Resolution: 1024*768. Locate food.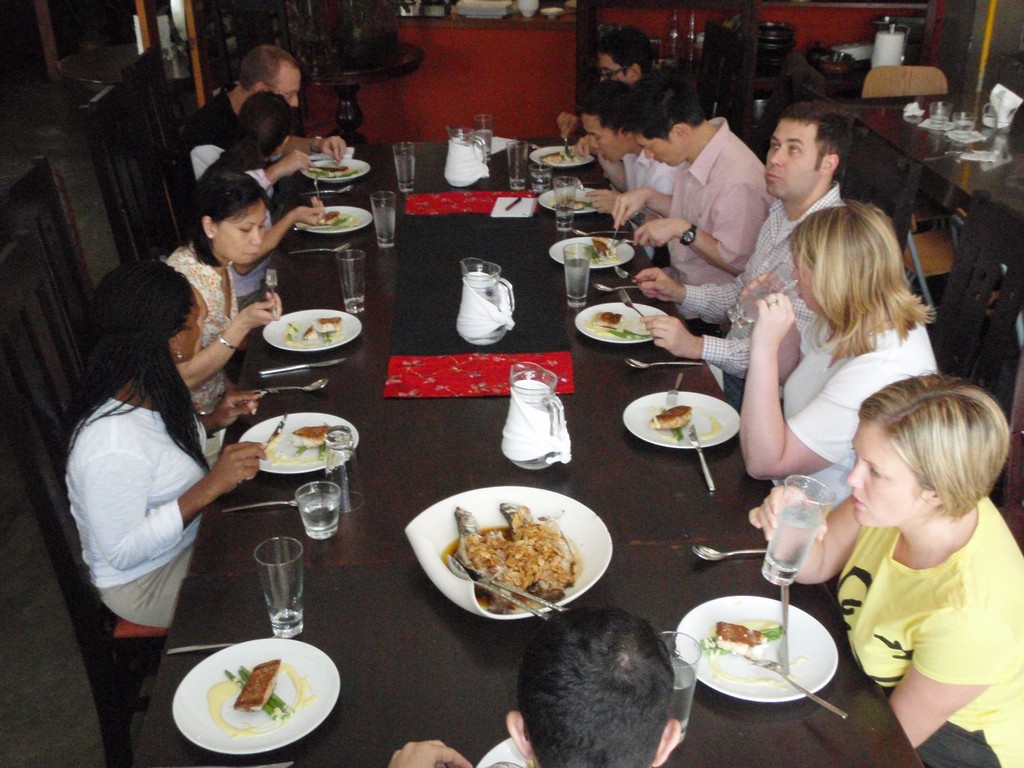
Rect(538, 149, 561, 164).
